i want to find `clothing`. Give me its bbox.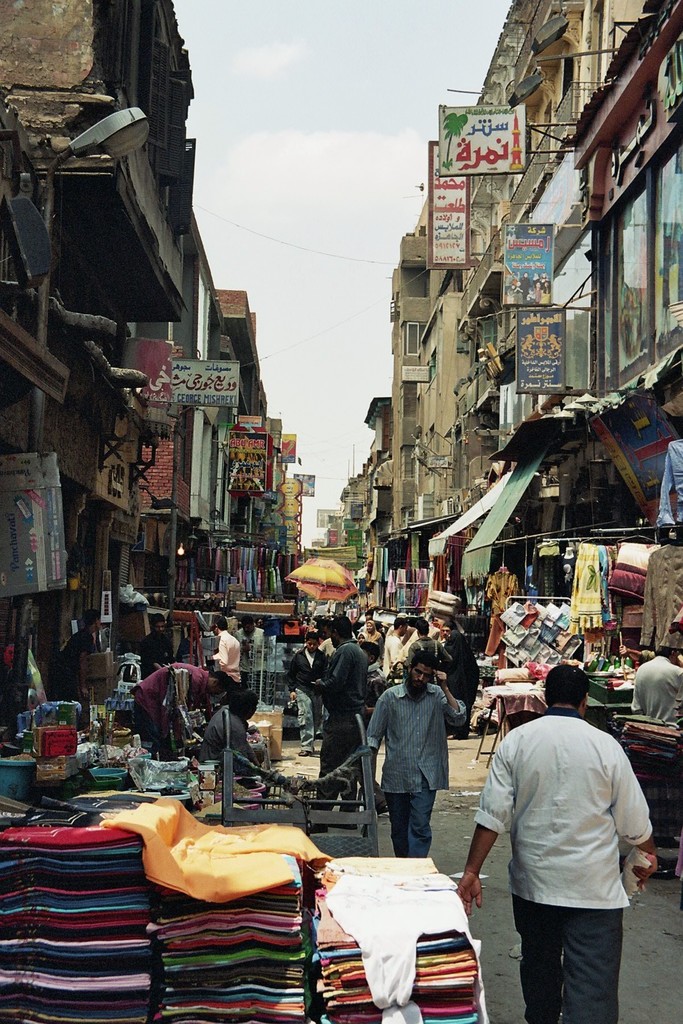
select_region(472, 710, 655, 1020).
